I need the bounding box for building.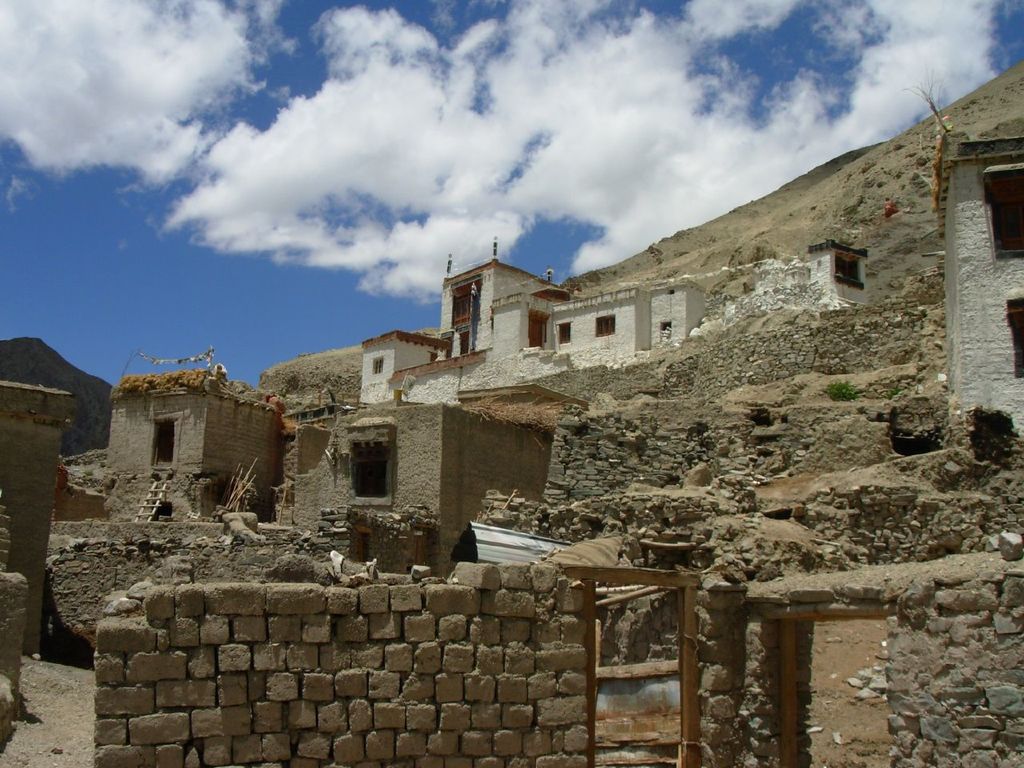
Here it is: (934,130,1023,442).
